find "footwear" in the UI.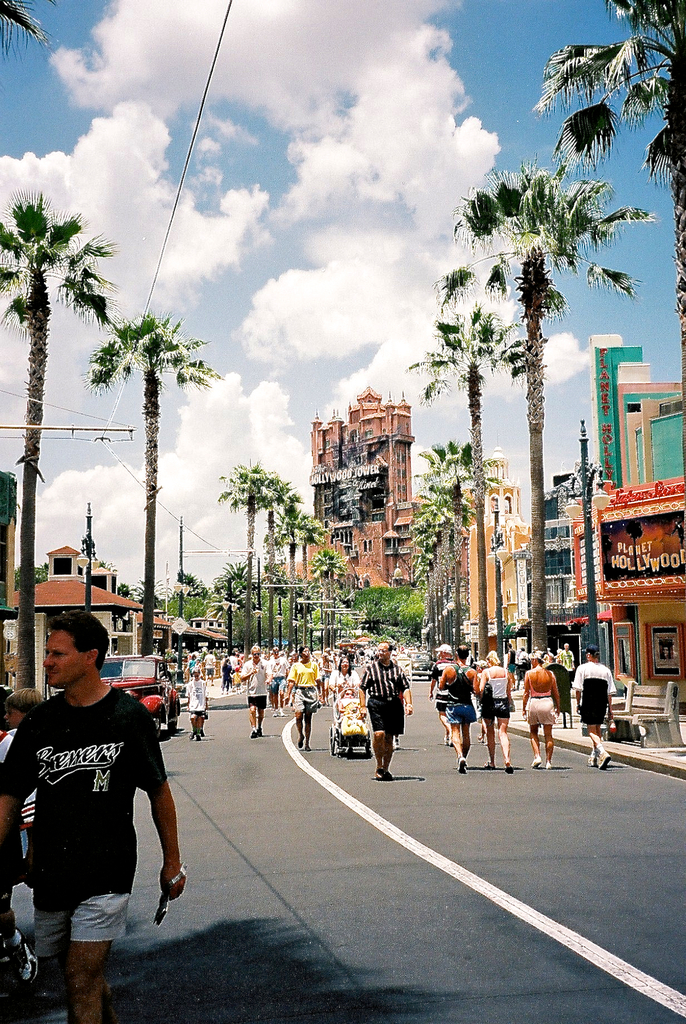
UI element at Rect(203, 729, 205, 738).
